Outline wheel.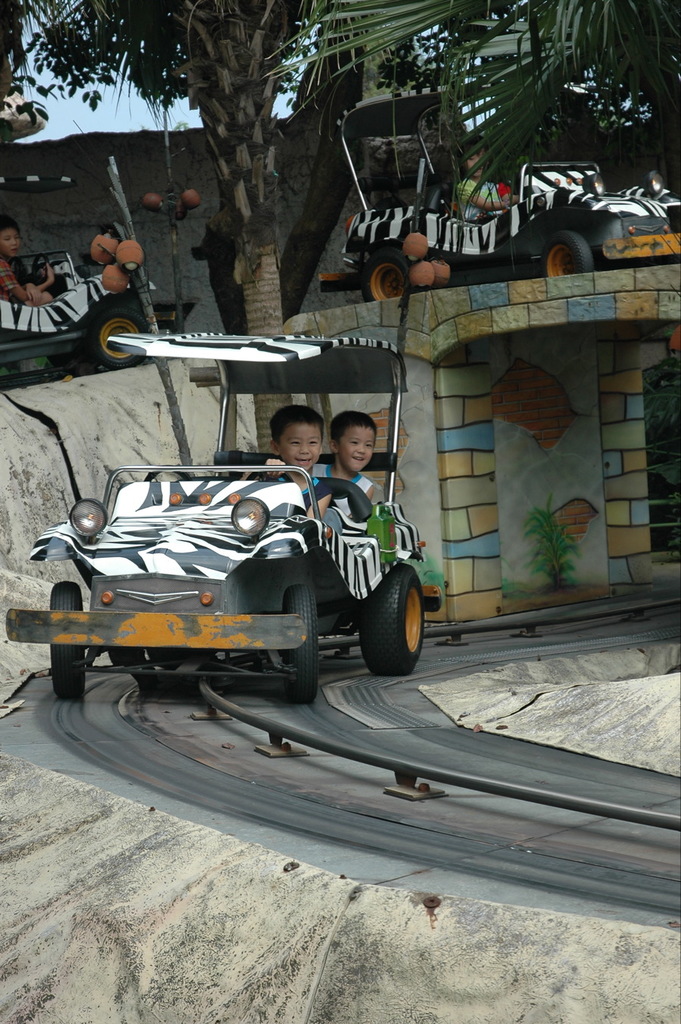
Outline: 358:251:414:300.
